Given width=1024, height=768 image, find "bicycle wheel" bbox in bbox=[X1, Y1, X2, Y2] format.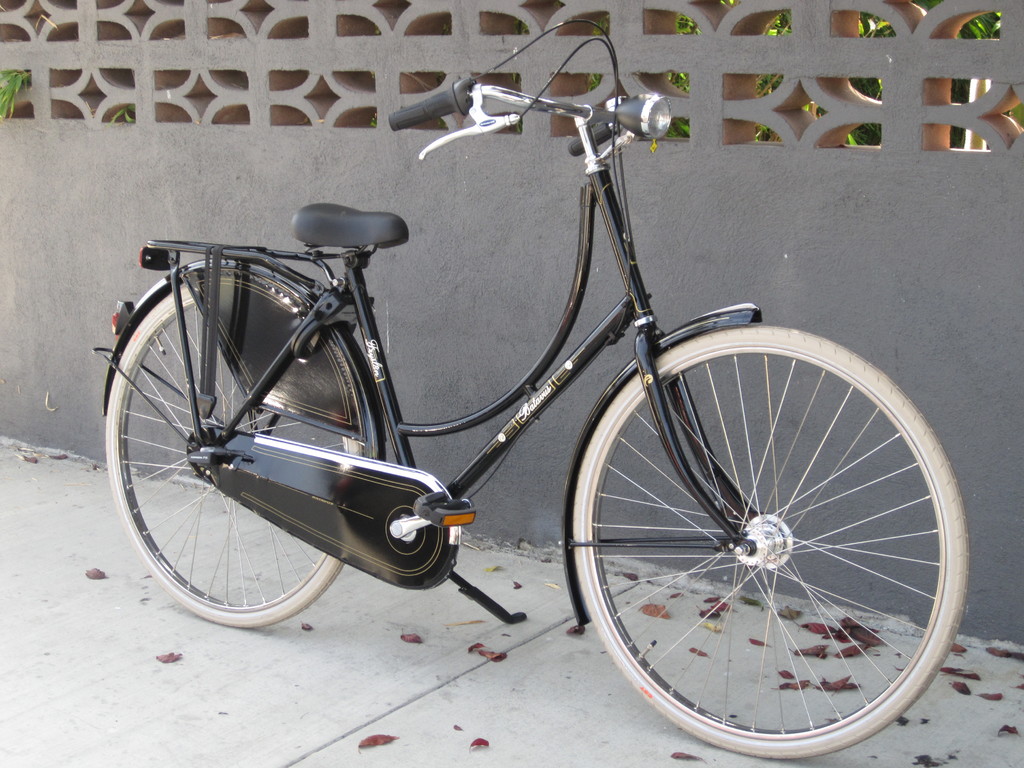
bbox=[101, 266, 371, 625].
